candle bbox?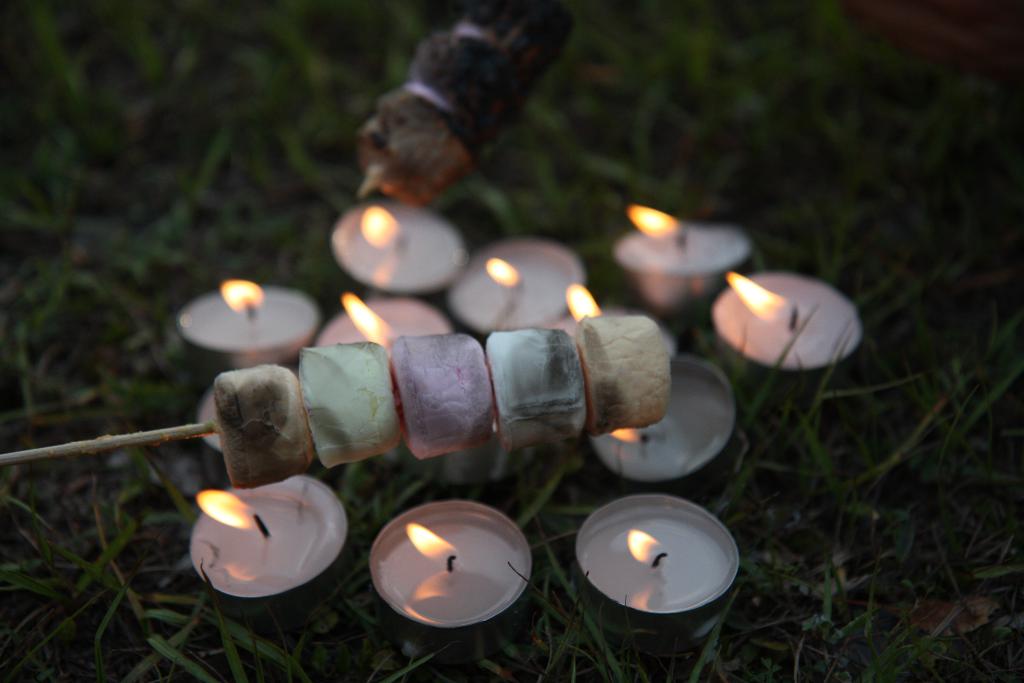
select_region(172, 276, 323, 381)
